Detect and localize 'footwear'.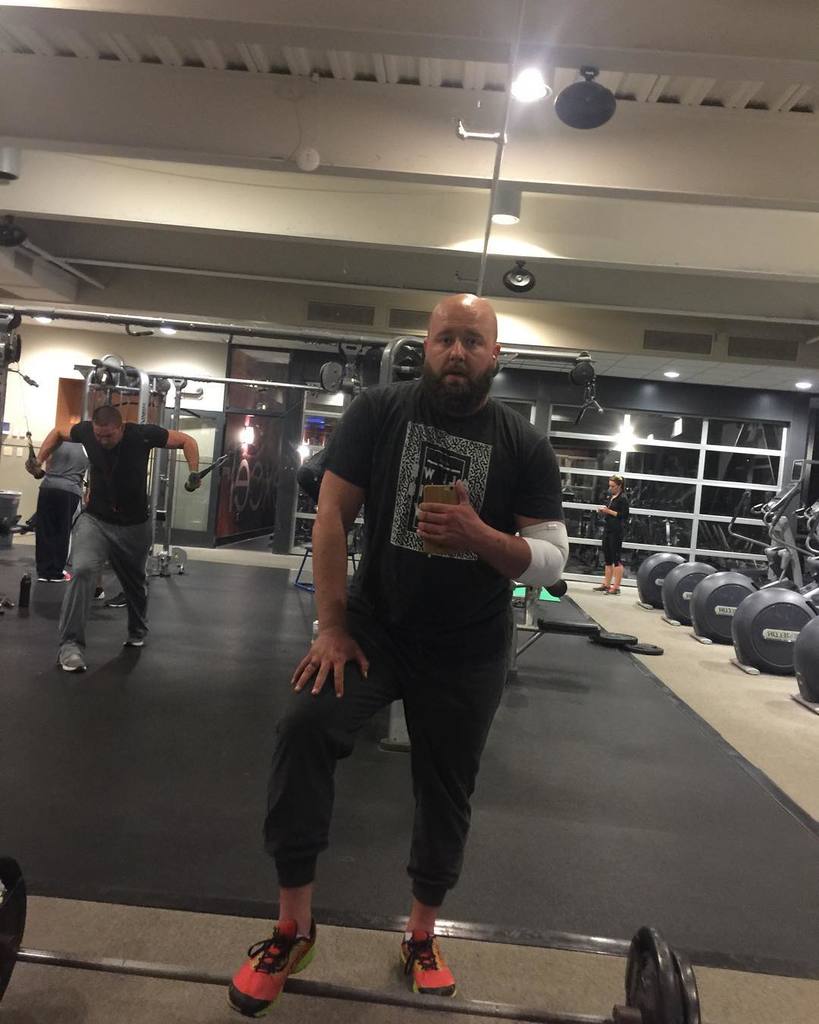
Localized at [x1=605, y1=583, x2=623, y2=592].
